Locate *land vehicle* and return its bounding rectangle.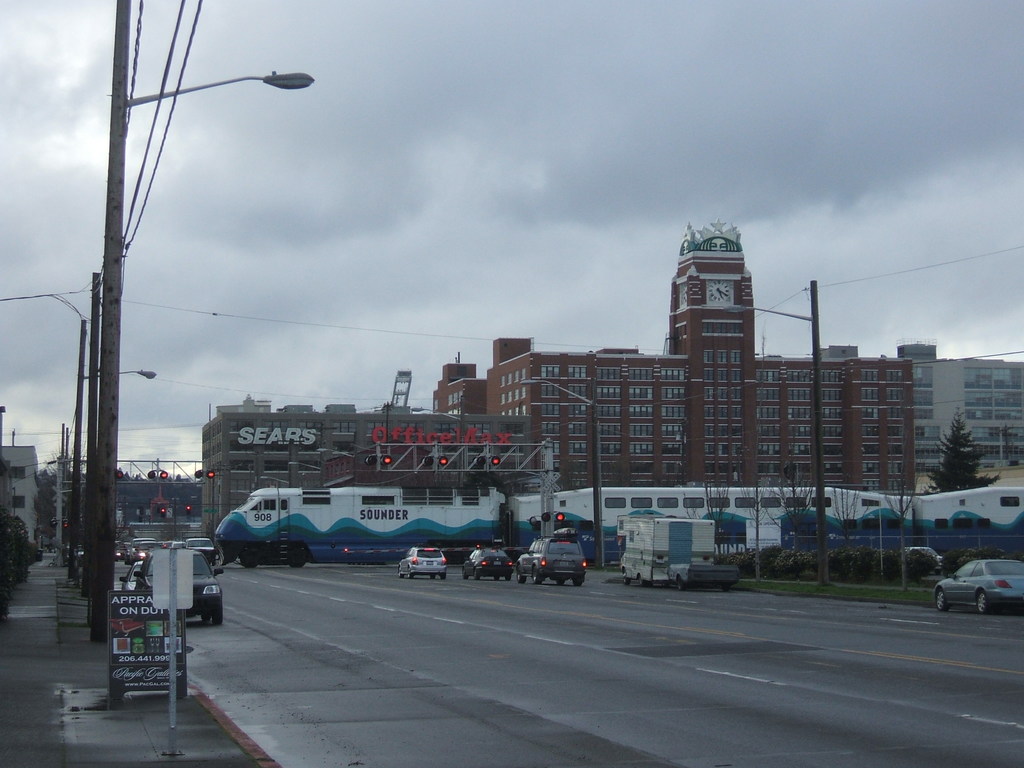
Rect(517, 539, 583, 580).
